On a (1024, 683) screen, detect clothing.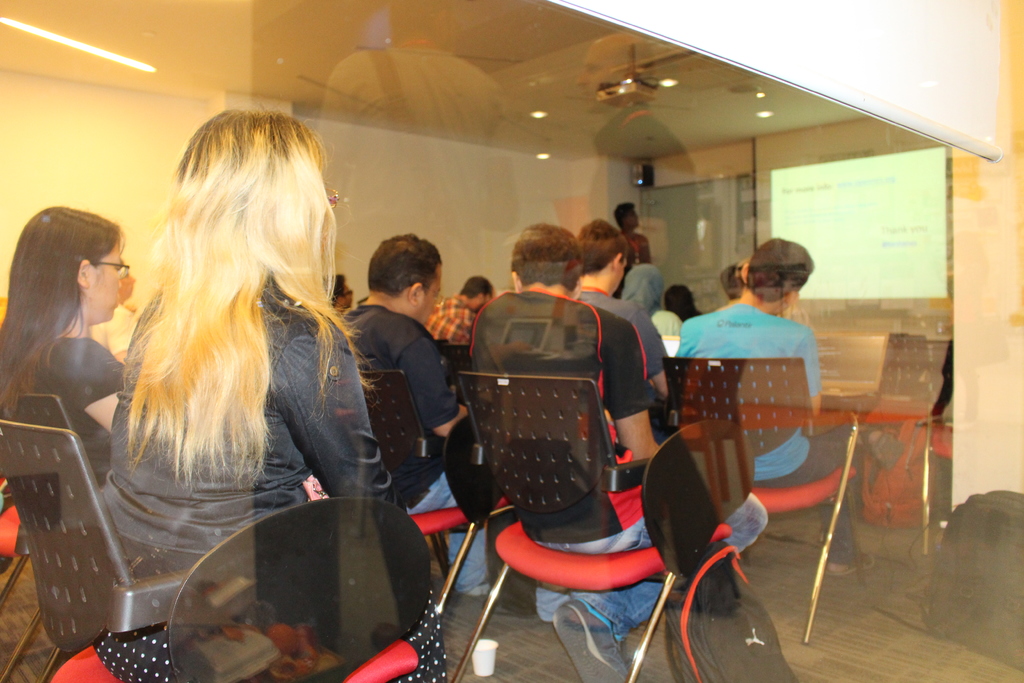
(572, 288, 669, 378).
